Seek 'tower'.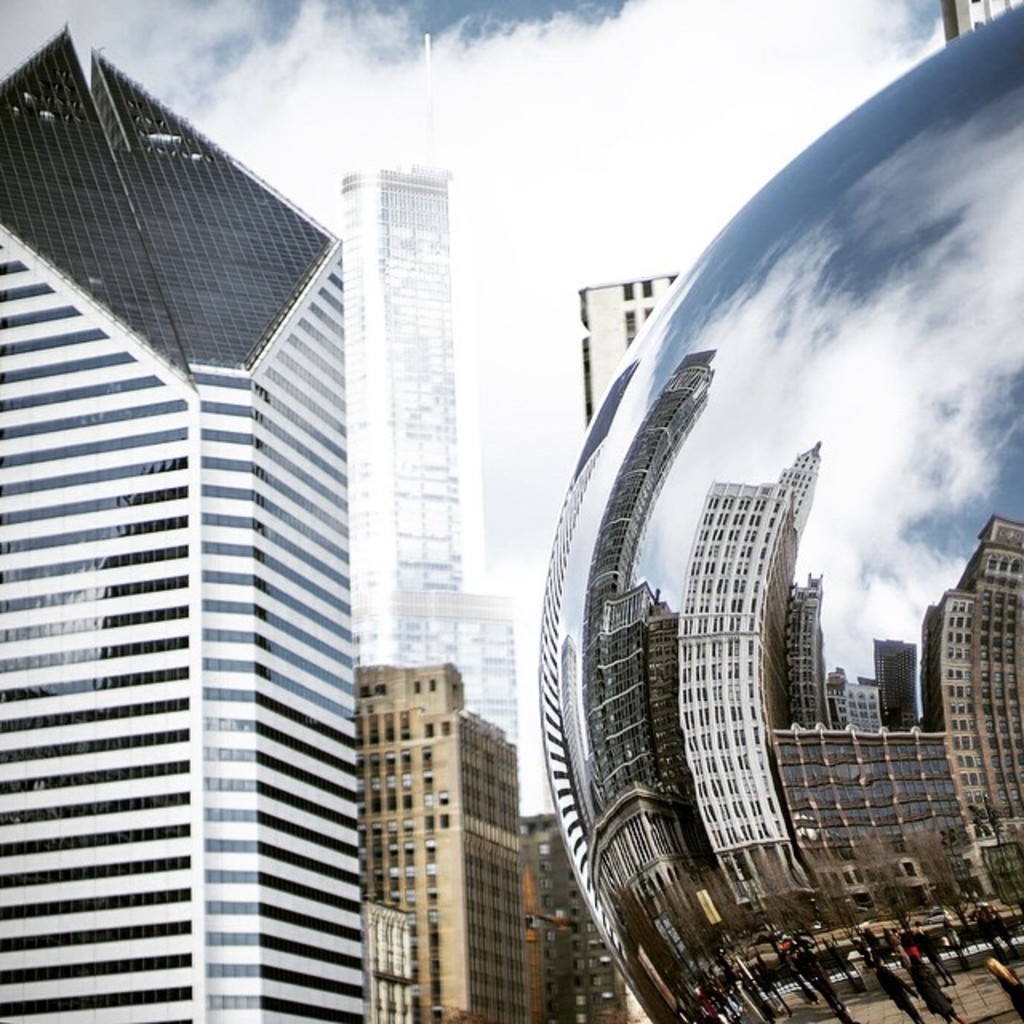
[left=352, top=40, right=514, bottom=734].
